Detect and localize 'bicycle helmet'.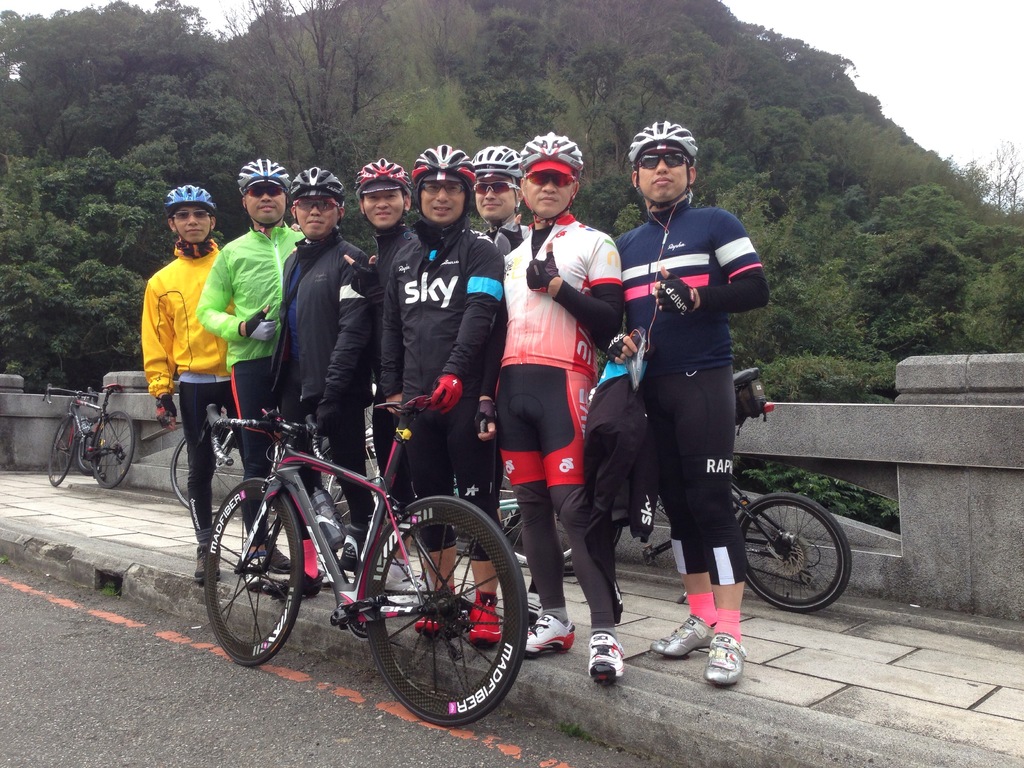
Localized at box=[360, 156, 411, 186].
